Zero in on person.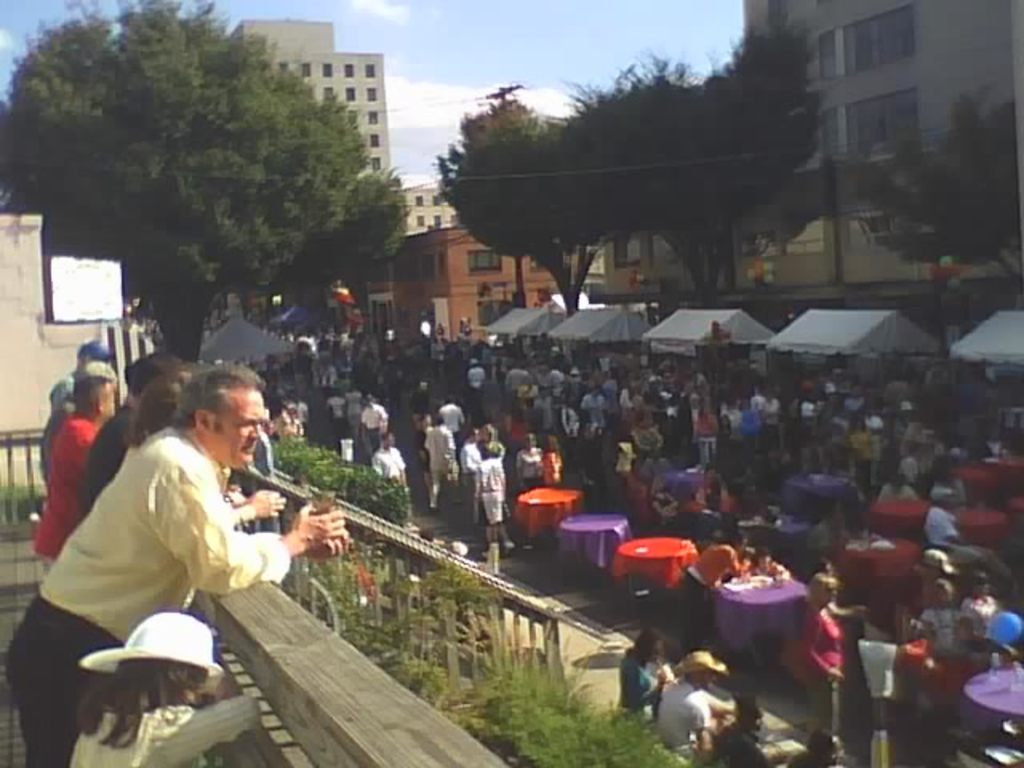
Zeroed in: bbox(411, 379, 440, 435).
